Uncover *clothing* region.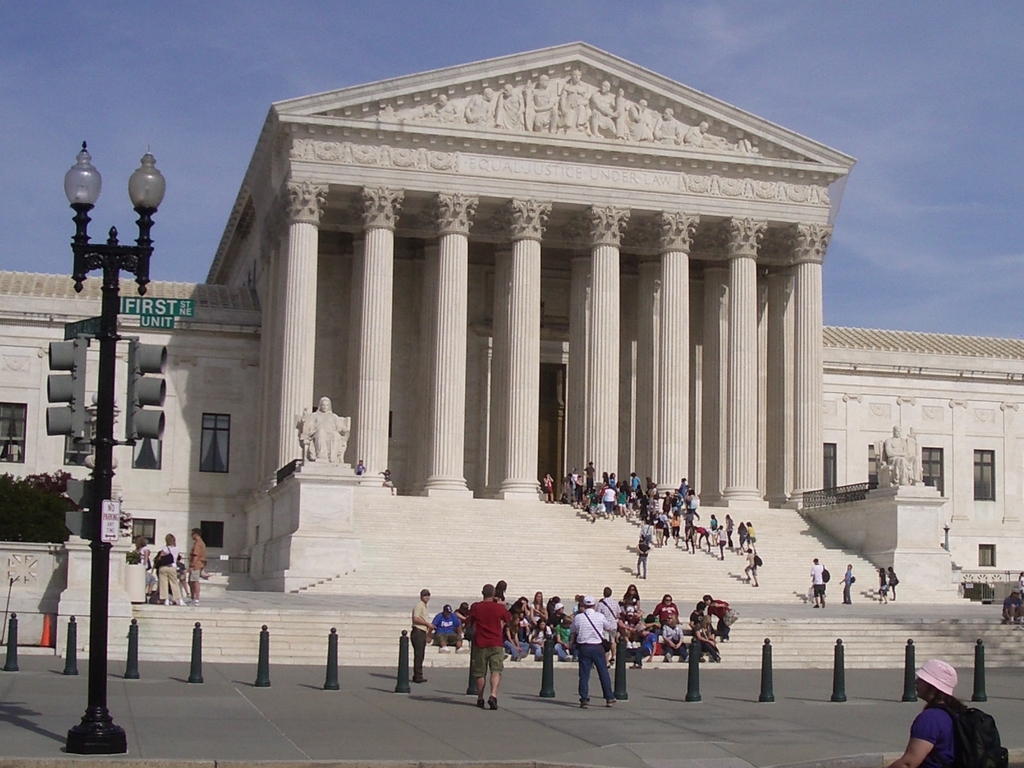
Uncovered: 728, 518, 734, 544.
